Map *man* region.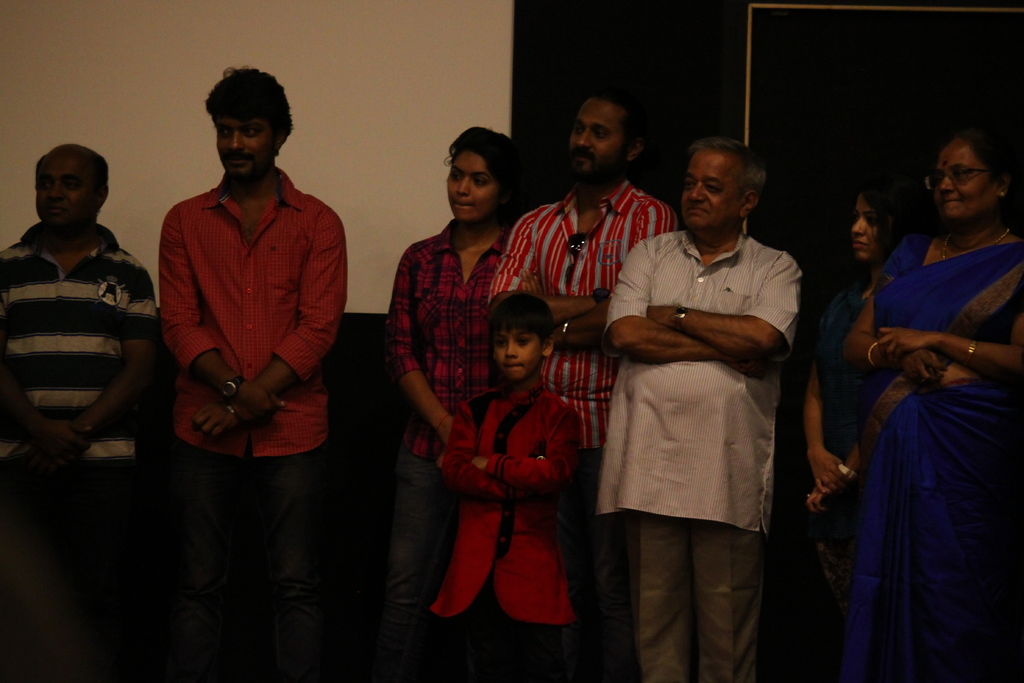
Mapped to 478,83,671,531.
